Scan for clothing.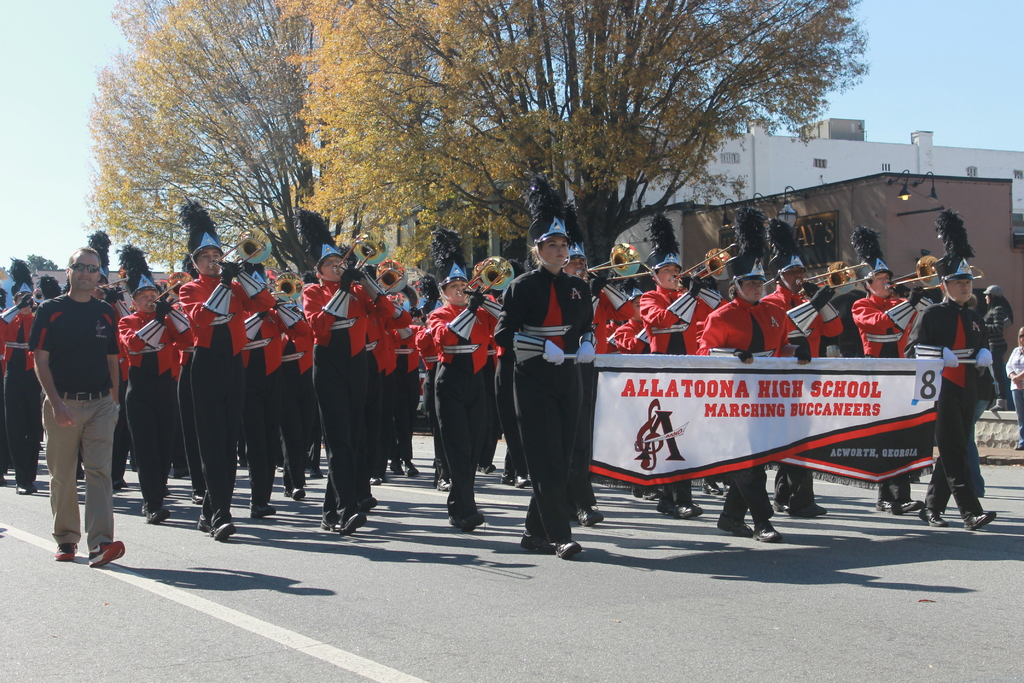
Scan result: (426, 299, 492, 521).
